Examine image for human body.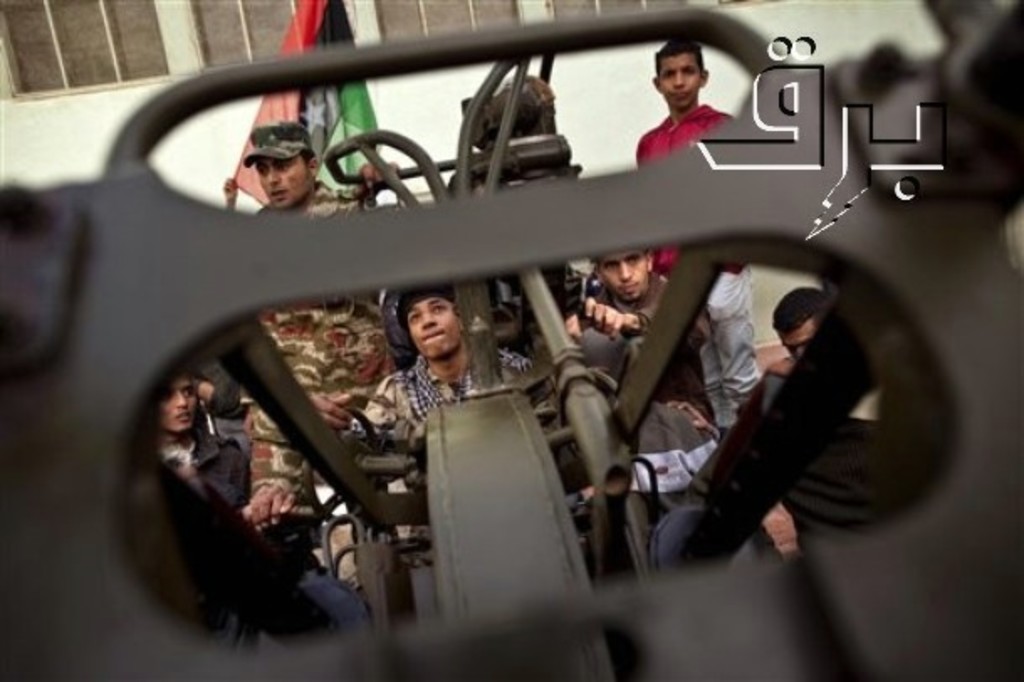
Examination result: [x1=342, y1=296, x2=546, y2=435].
